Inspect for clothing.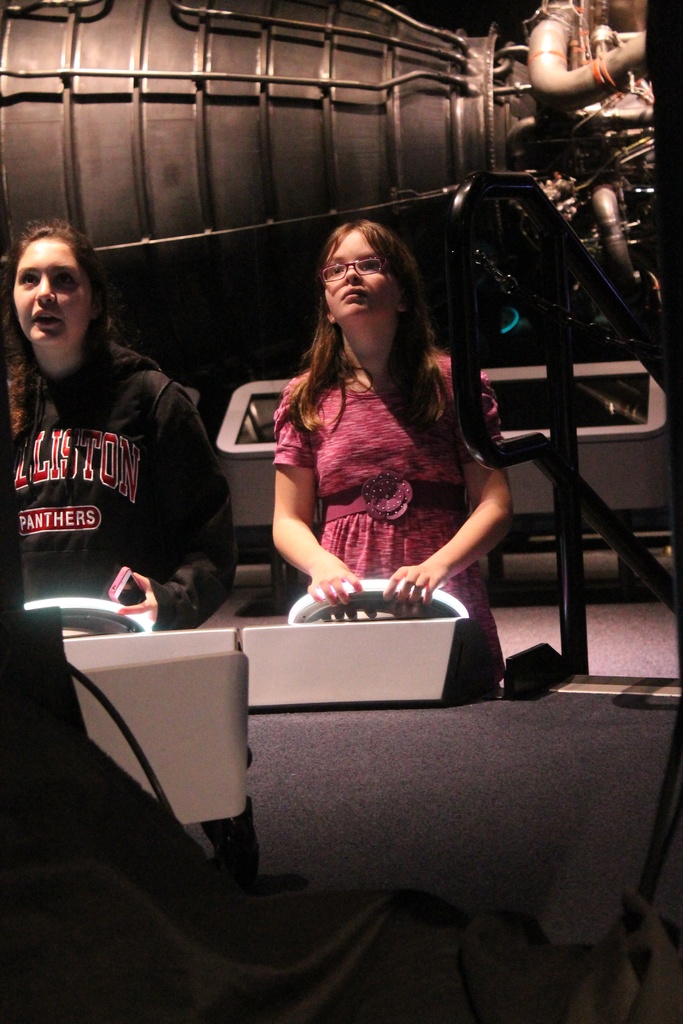
Inspection: [left=10, top=284, right=227, bottom=659].
